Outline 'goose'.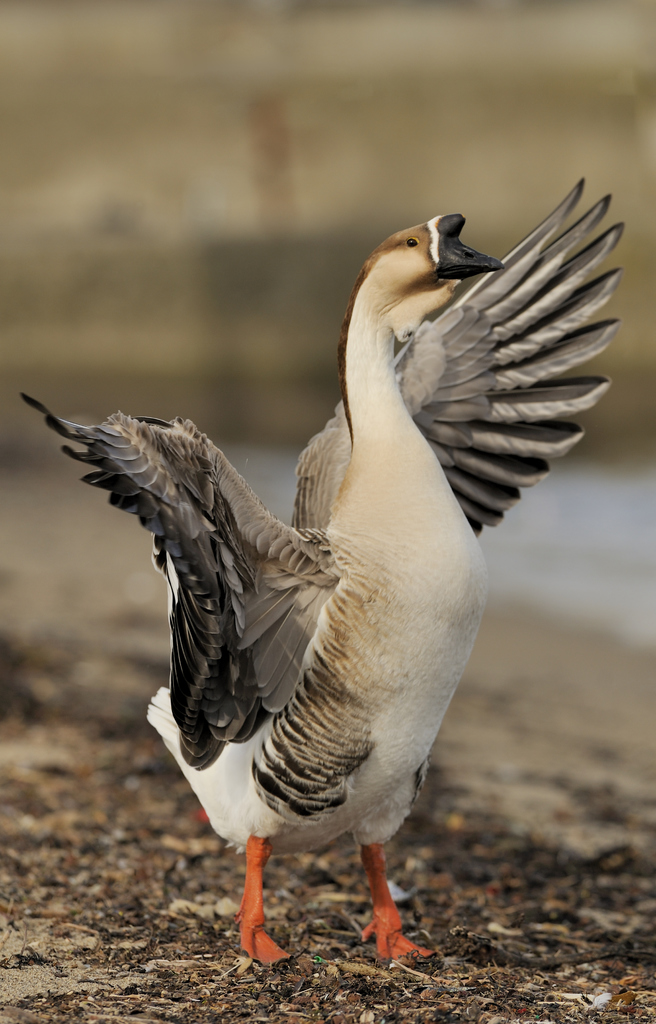
Outline: rect(16, 177, 628, 968).
